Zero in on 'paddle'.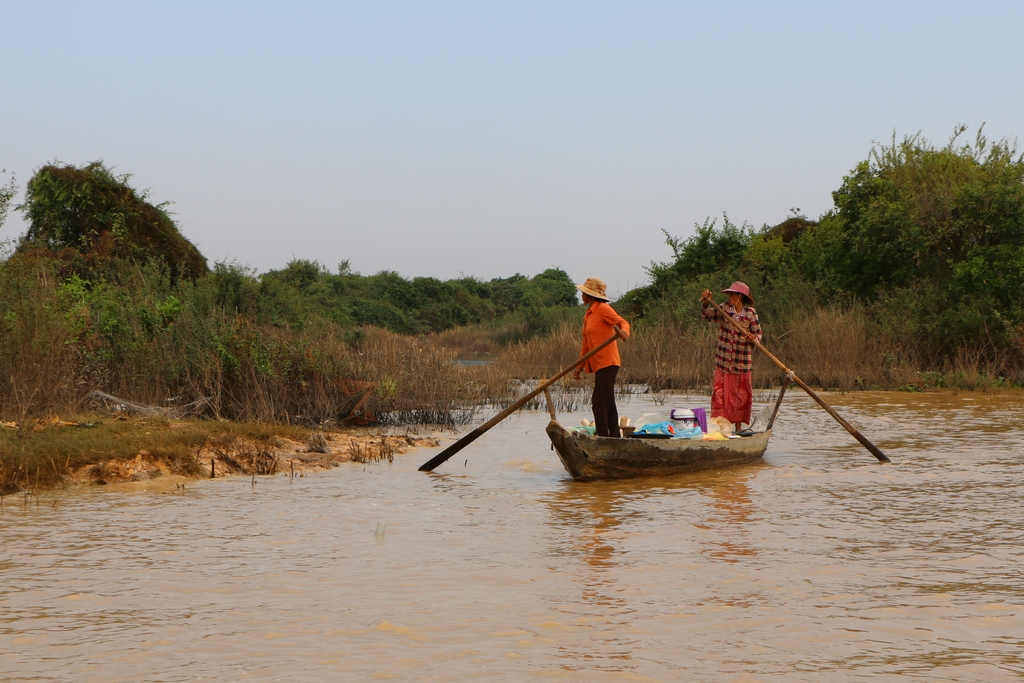
Zeroed in: <region>700, 294, 891, 462</region>.
